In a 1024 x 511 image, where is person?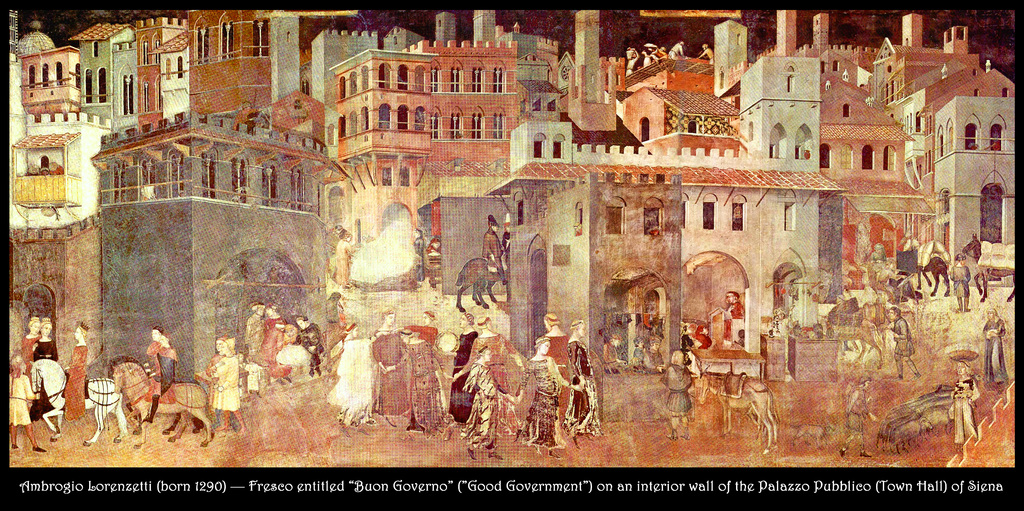
x1=601 y1=336 x2=626 y2=375.
